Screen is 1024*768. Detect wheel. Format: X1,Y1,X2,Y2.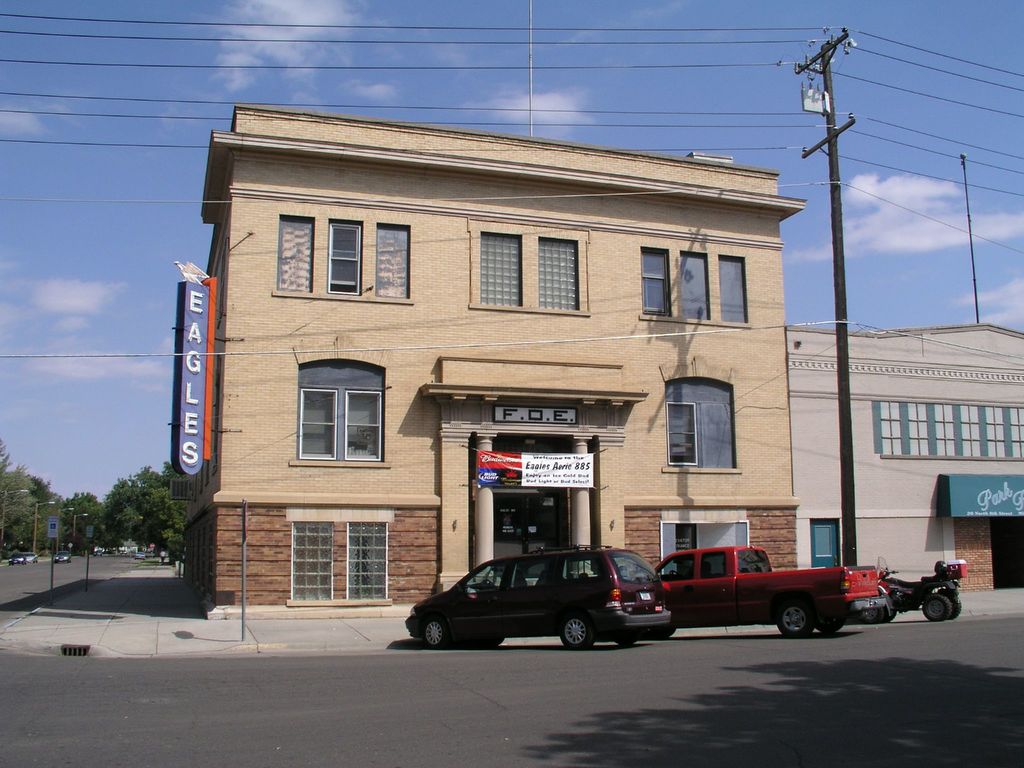
815,627,845,636.
